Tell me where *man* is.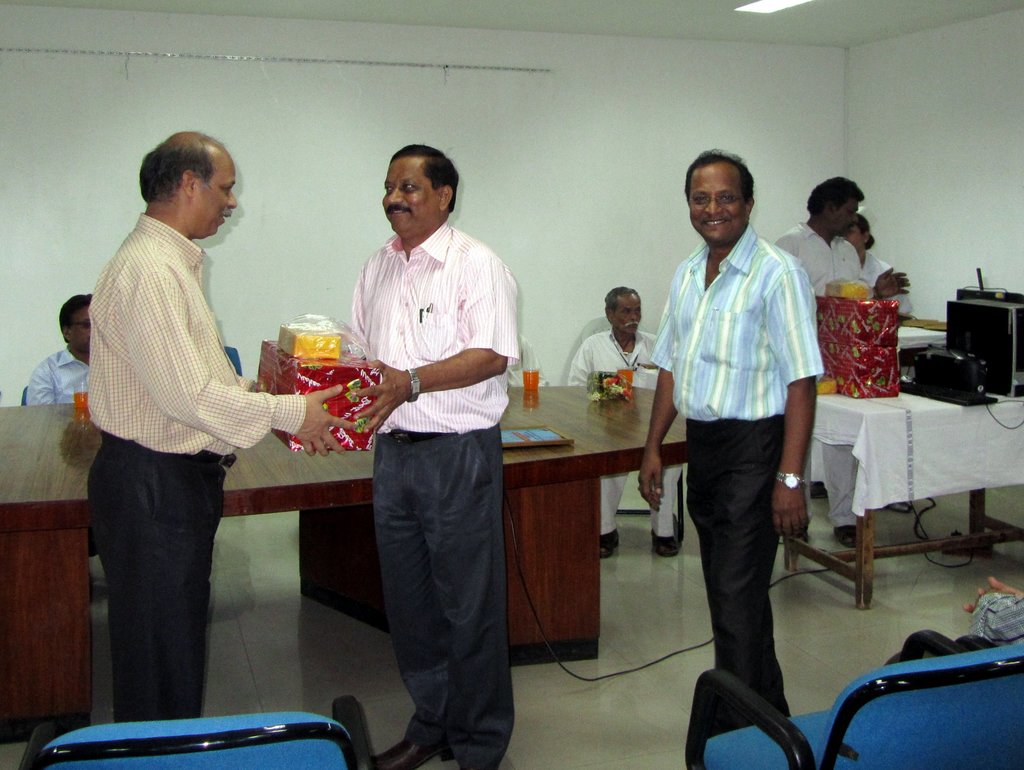
*man* is at x1=25 y1=286 x2=100 y2=411.
